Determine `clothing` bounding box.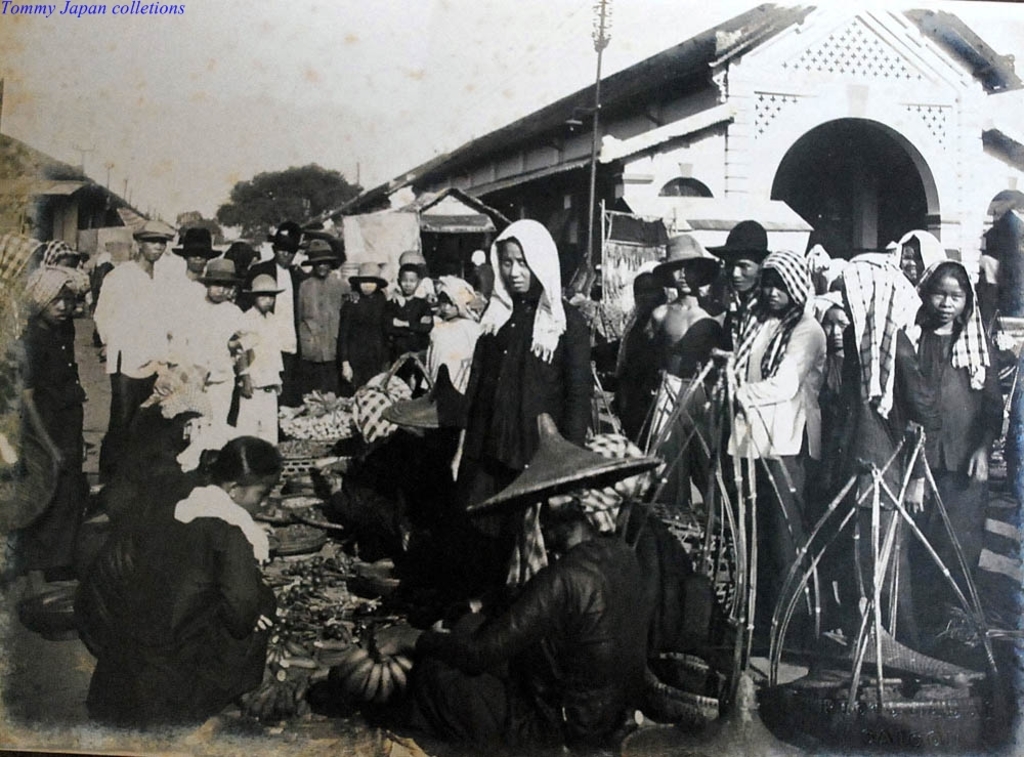
Determined: BBox(227, 308, 286, 427).
